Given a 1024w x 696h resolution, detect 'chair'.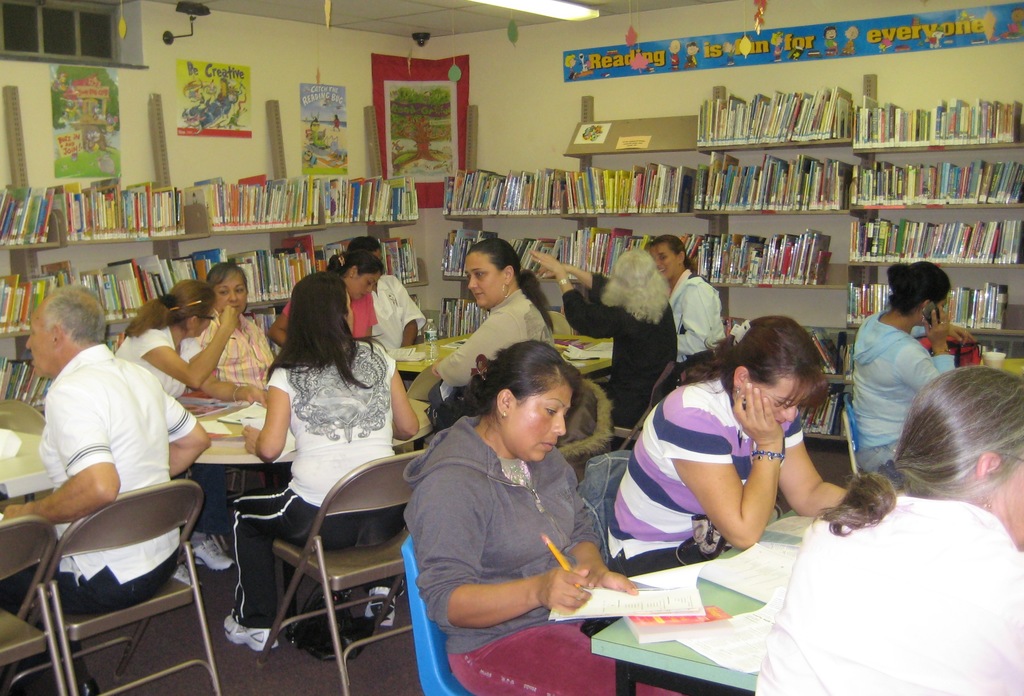
252 449 416 694.
